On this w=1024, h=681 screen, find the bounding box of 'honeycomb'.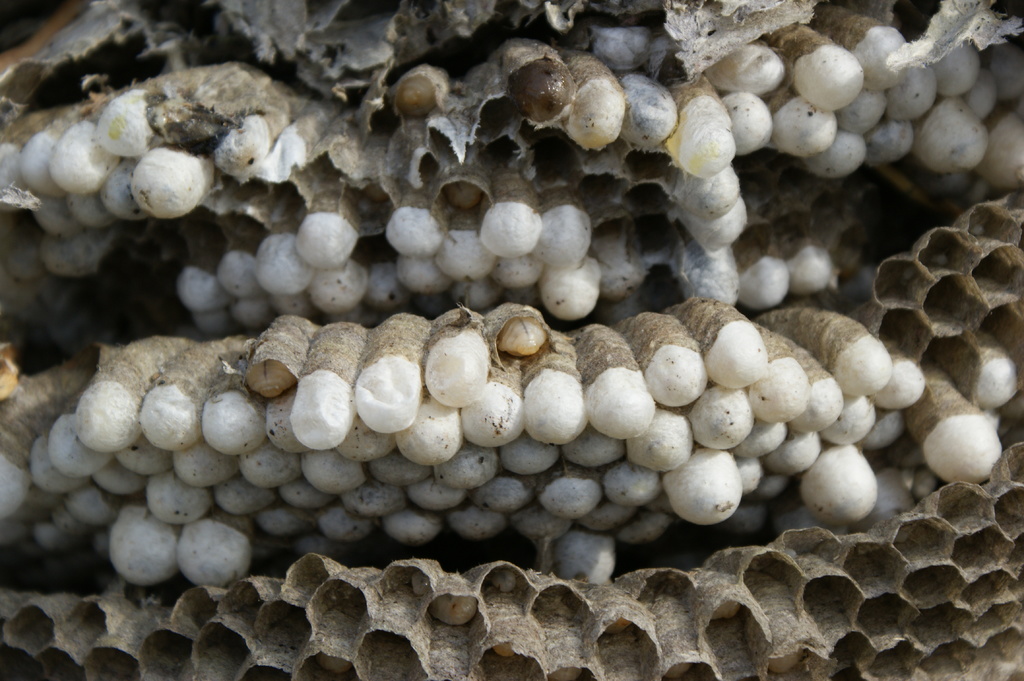
Bounding box: bbox=[0, 0, 1021, 680].
